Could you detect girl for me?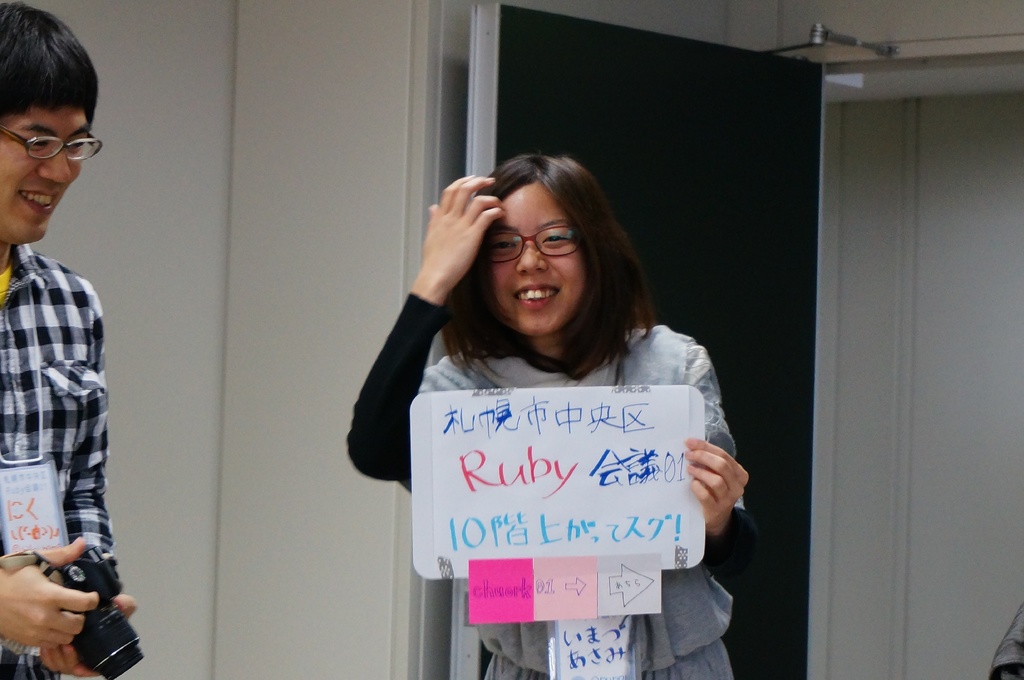
Detection result: {"left": 348, "top": 152, "right": 755, "bottom": 679}.
